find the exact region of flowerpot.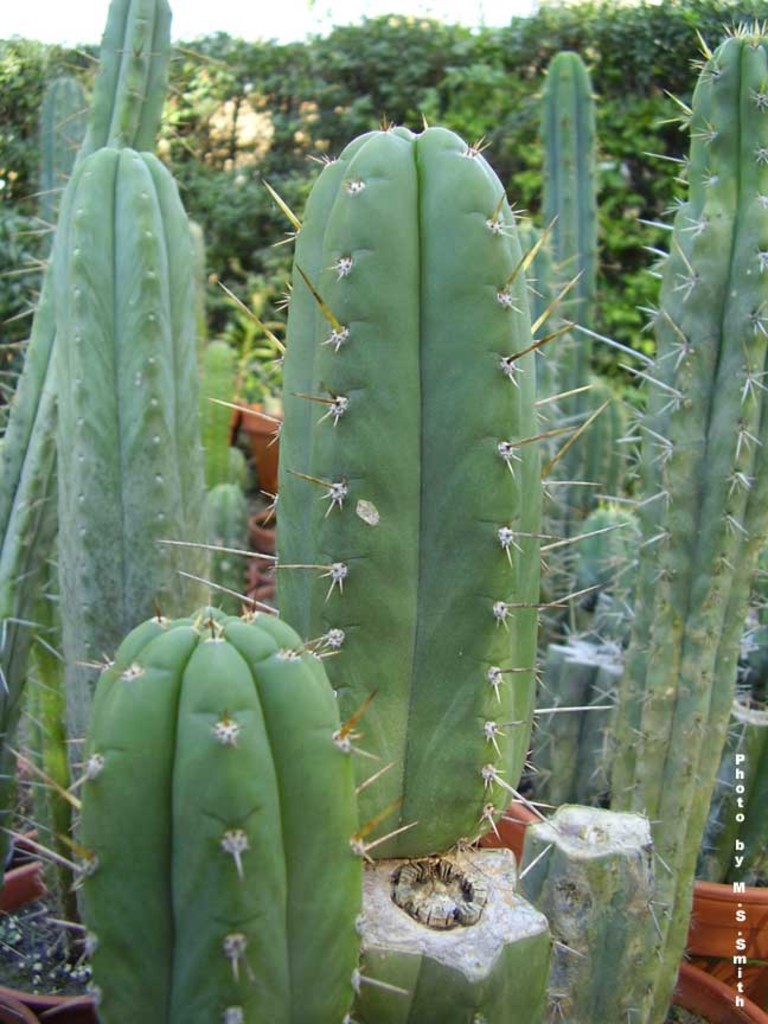
Exact region: [left=249, top=511, right=279, bottom=549].
